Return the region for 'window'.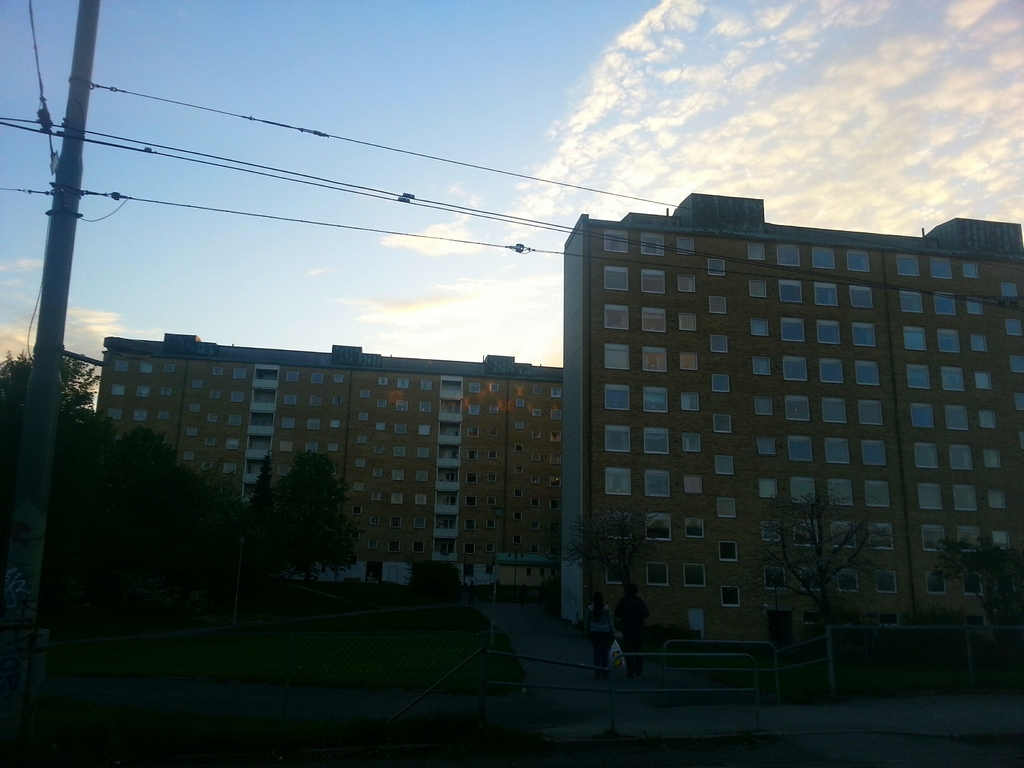
region(419, 447, 428, 460).
